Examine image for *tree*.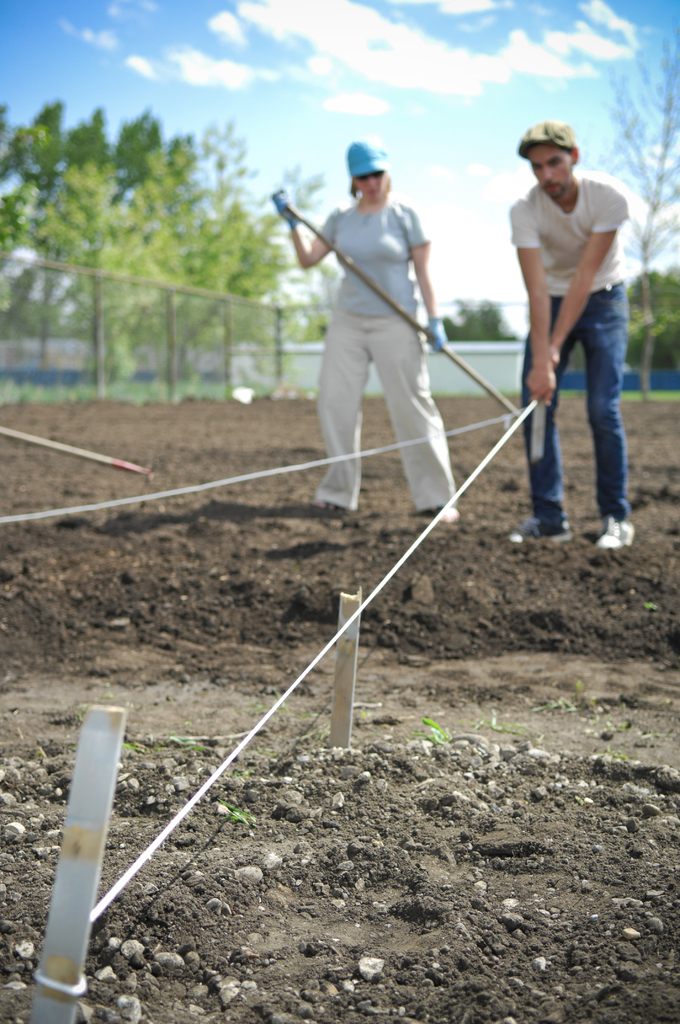
Examination result: rect(110, 111, 161, 273).
